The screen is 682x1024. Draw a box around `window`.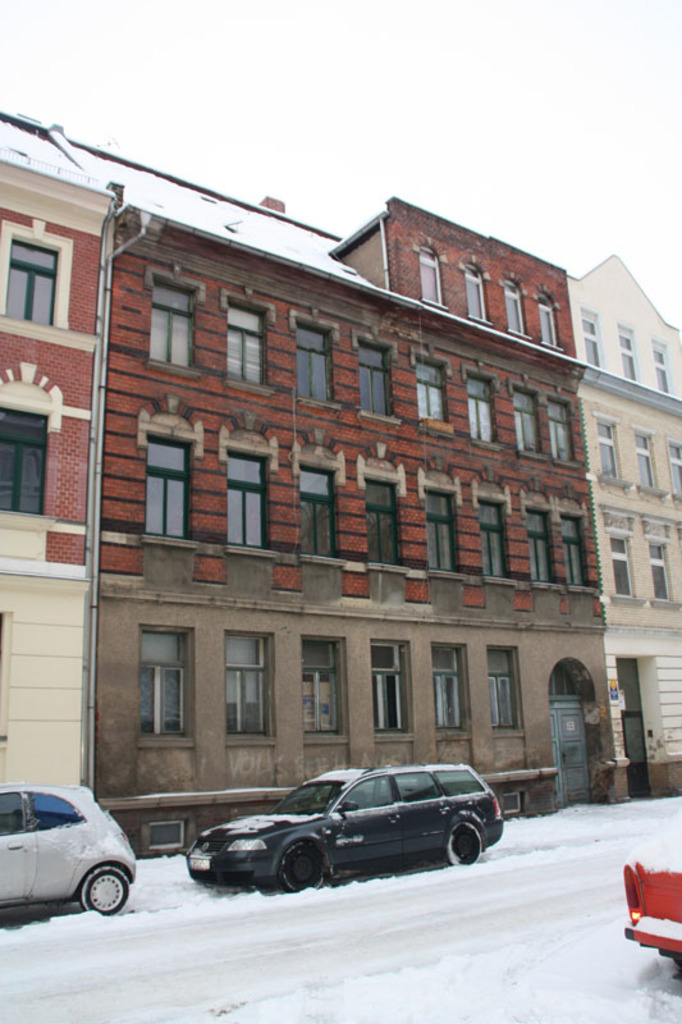
x1=139, y1=618, x2=198, y2=748.
